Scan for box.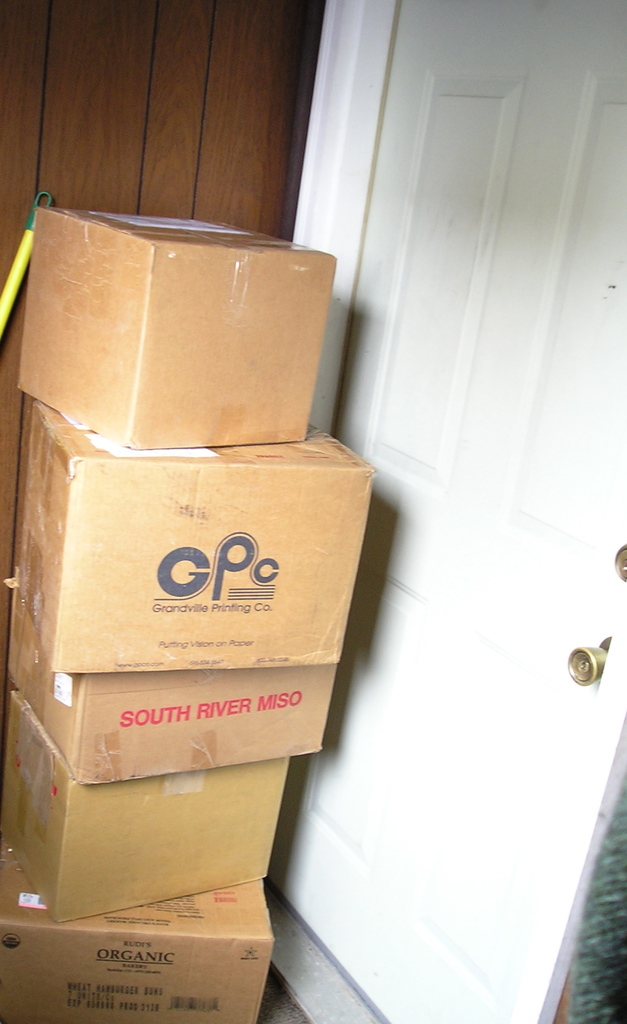
Scan result: 1 571 327 791.
